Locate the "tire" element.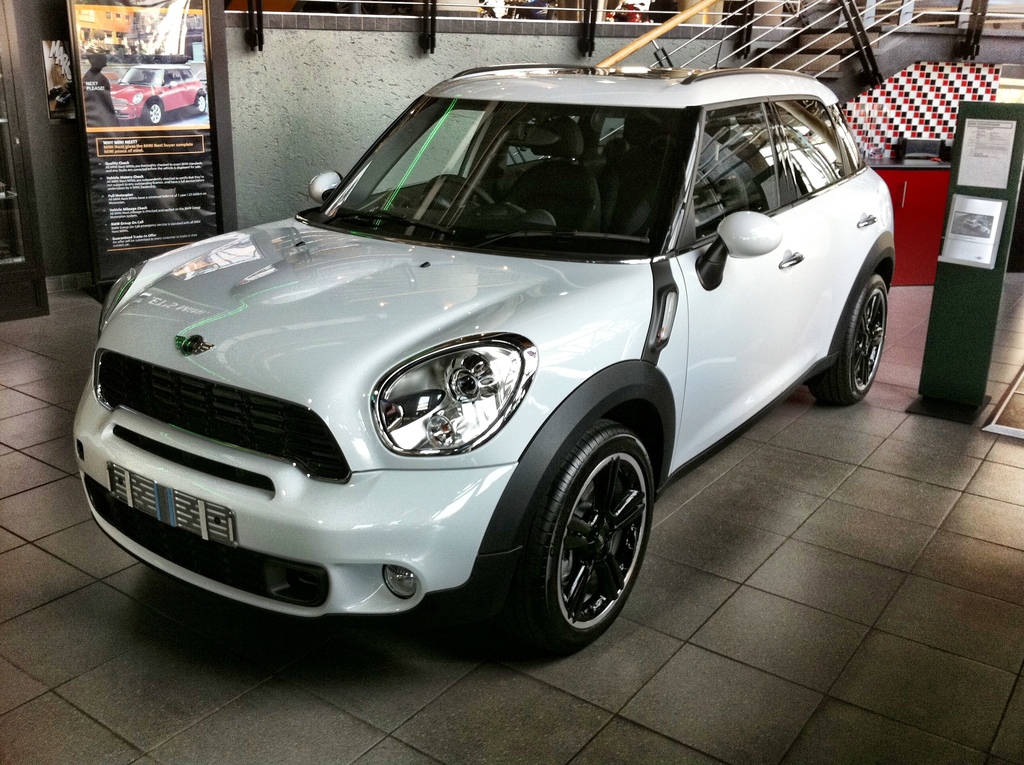
Element bbox: box=[808, 273, 890, 412].
